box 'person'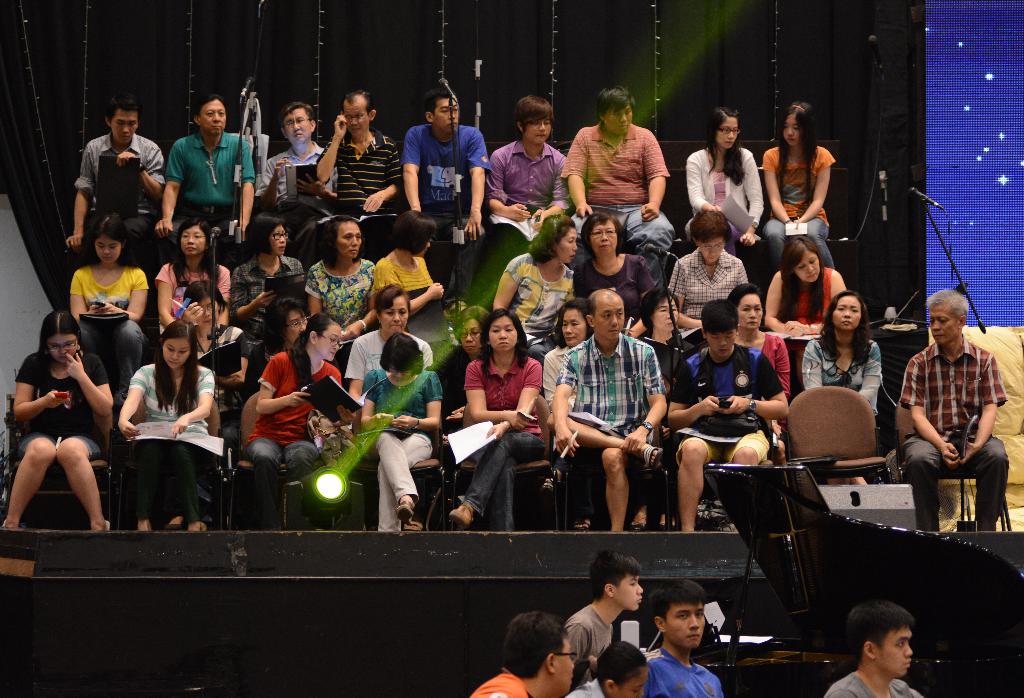
bbox(644, 572, 721, 695)
